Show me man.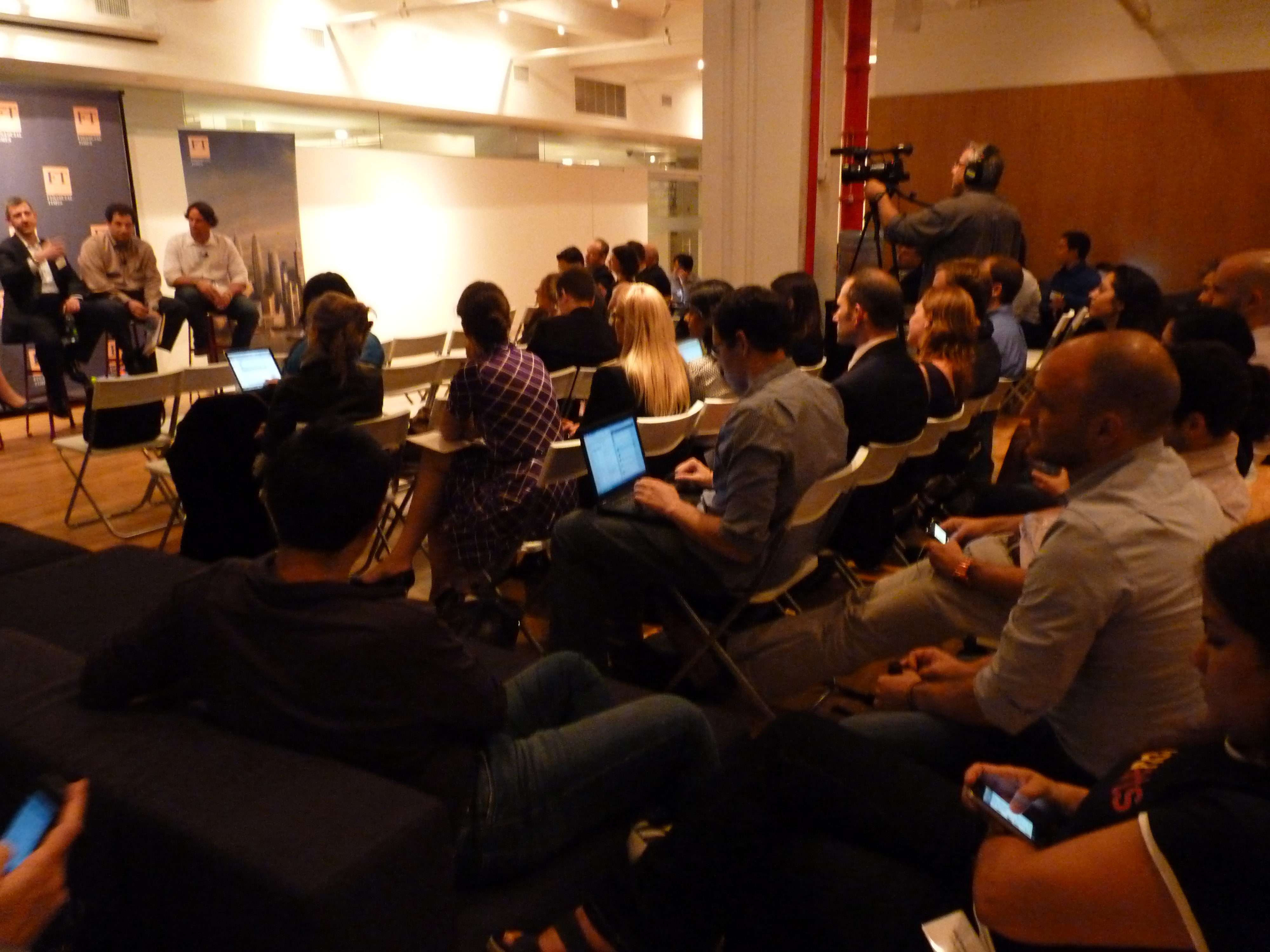
man is here: rect(25, 66, 58, 118).
